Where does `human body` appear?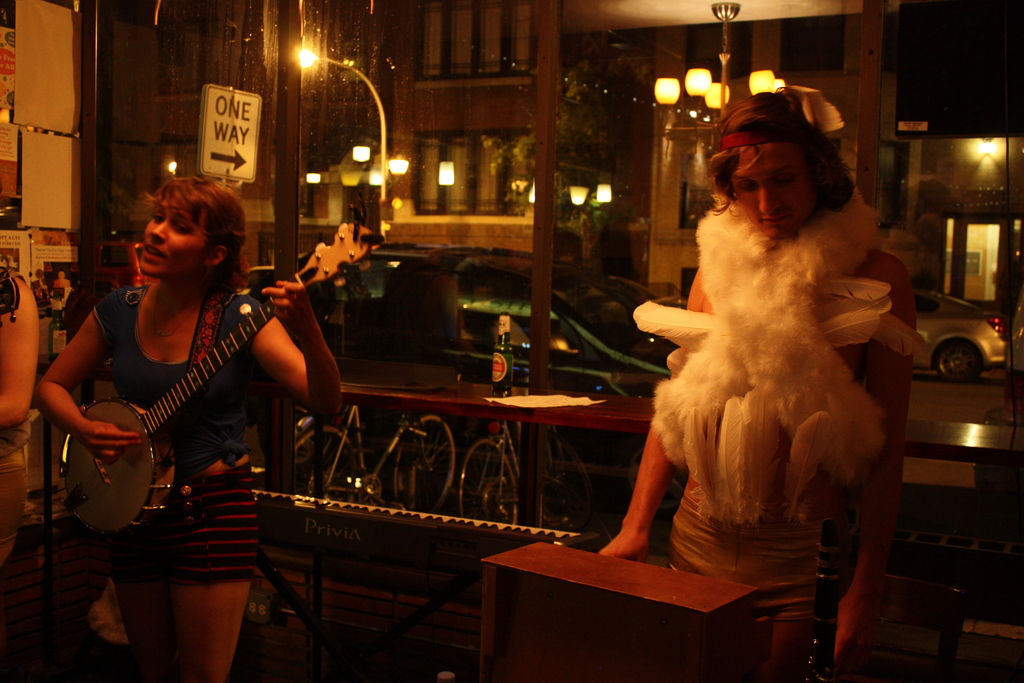
Appears at [left=596, top=92, right=933, bottom=682].
